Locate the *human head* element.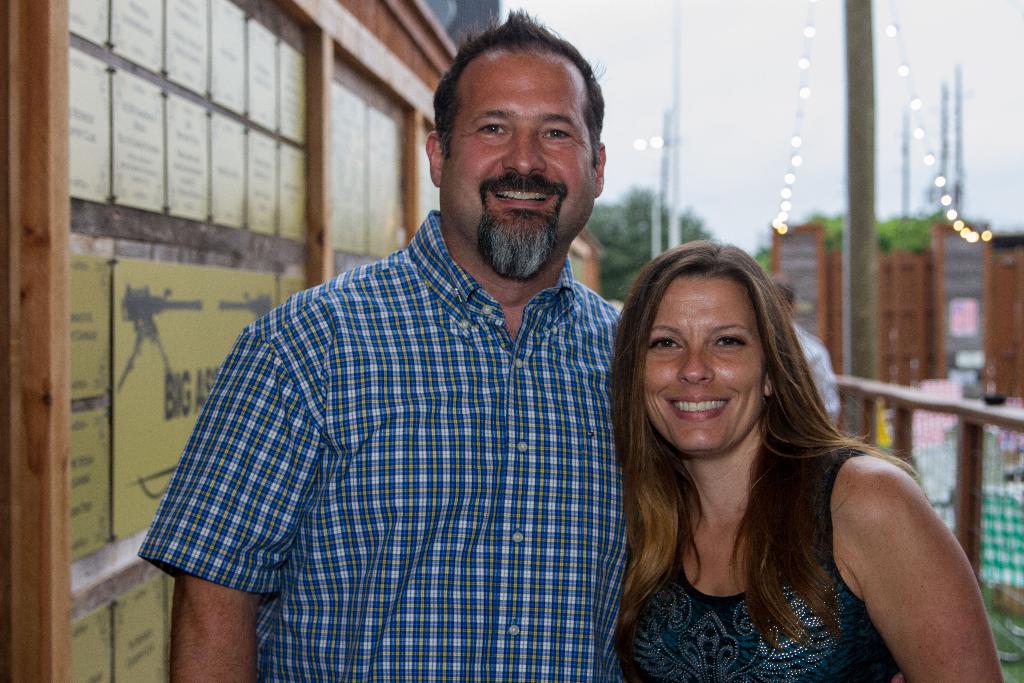
Element bbox: bbox=(780, 281, 794, 317).
